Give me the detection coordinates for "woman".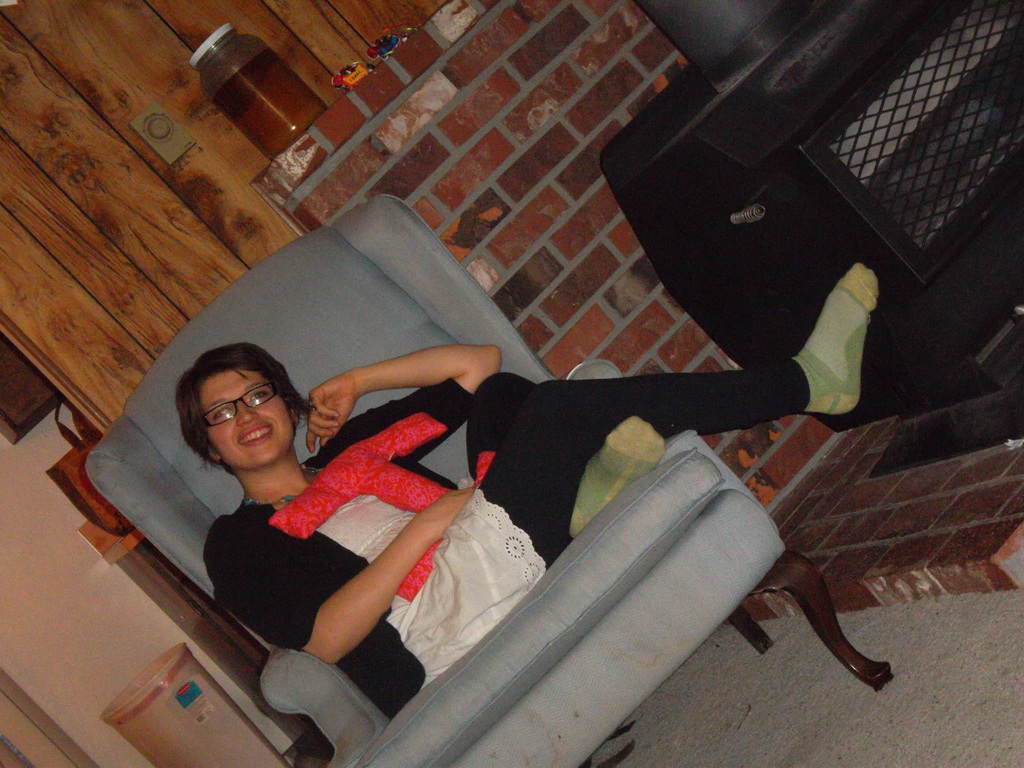
bbox(145, 145, 868, 727).
